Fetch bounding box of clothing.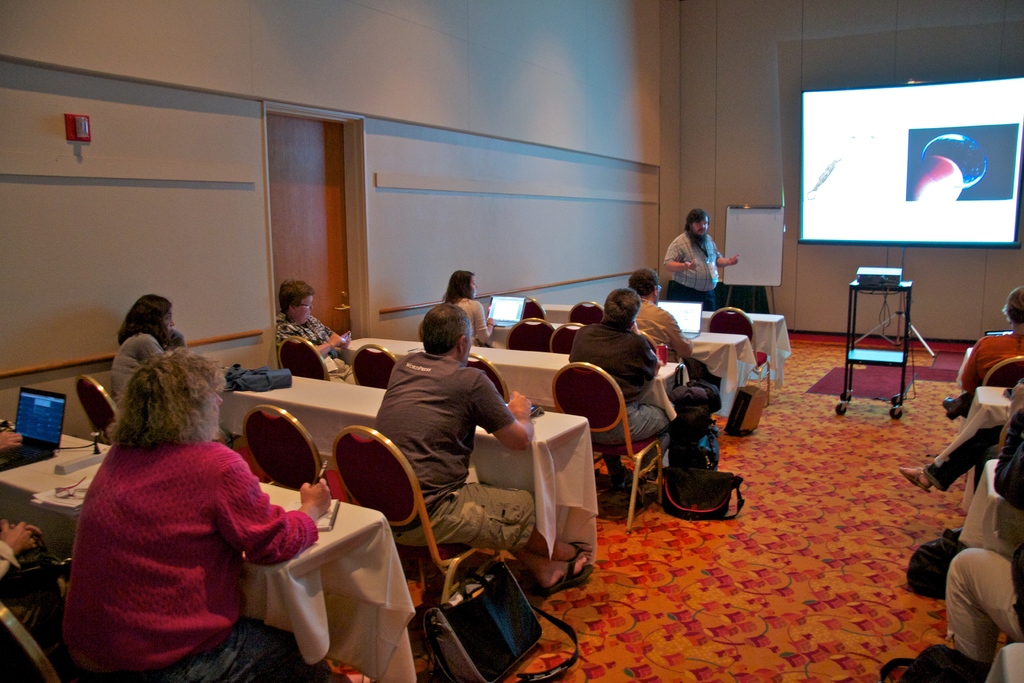
Bbox: rect(363, 349, 539, 557).
